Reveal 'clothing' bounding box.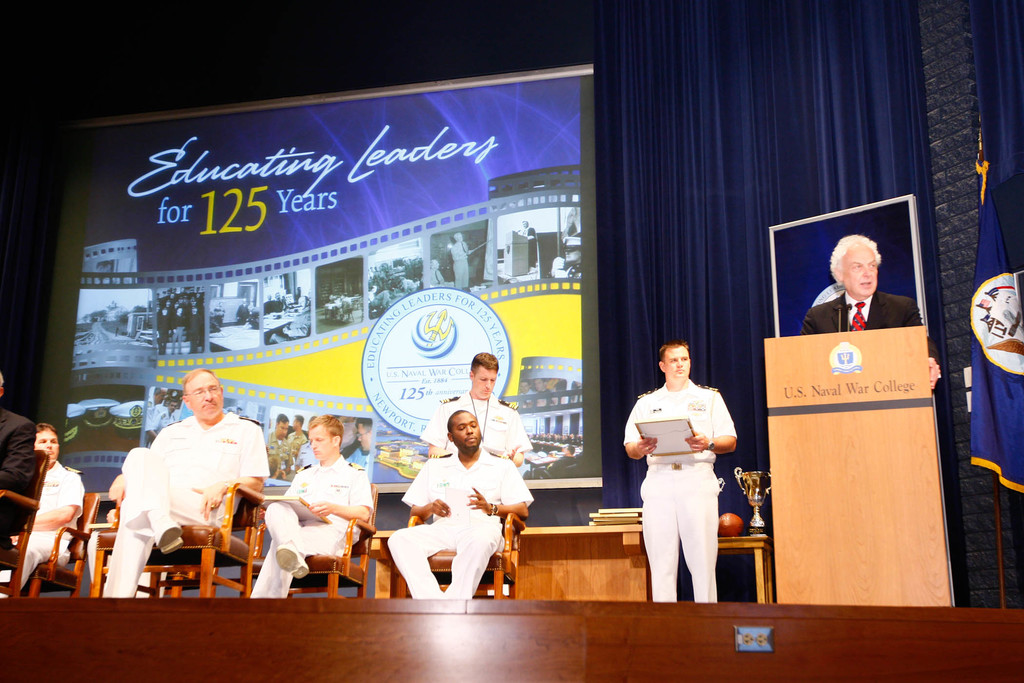
Revealed: (416, 379, 521, 481).
